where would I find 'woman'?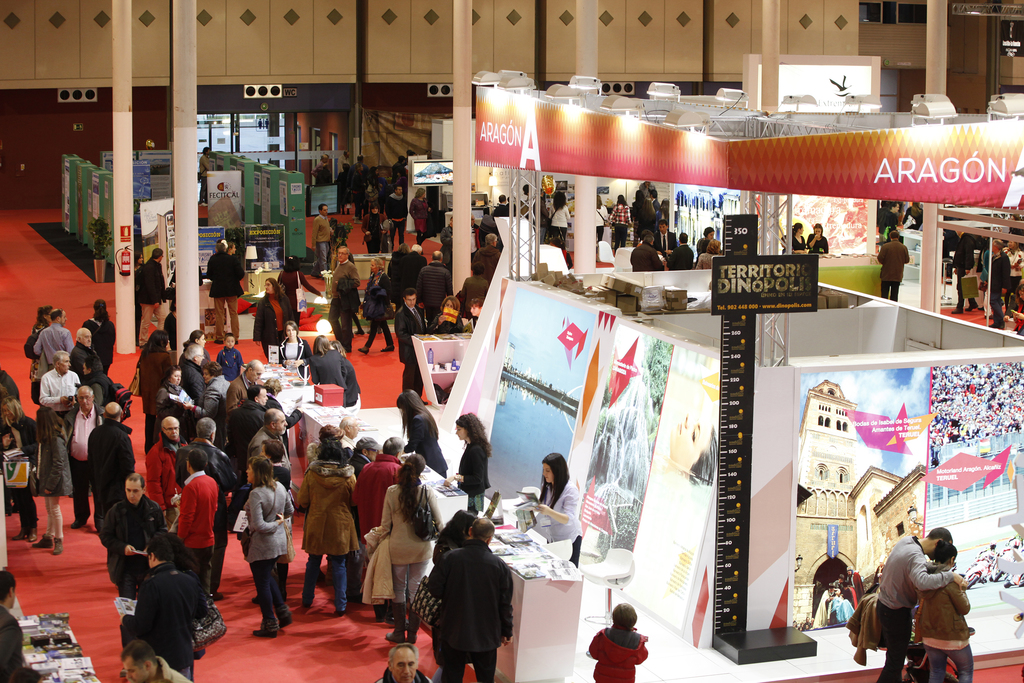
At [358,163,387,212].
